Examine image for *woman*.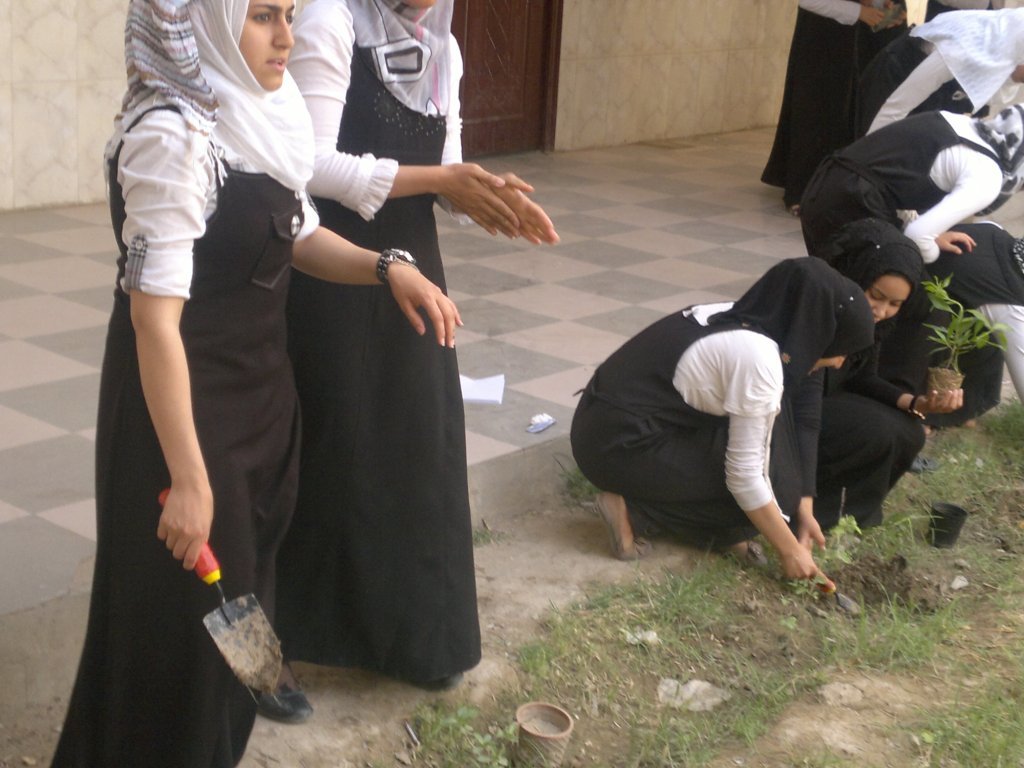
Examination result: pyautogui.locateOnScreen(277, 0, 560, 697).
